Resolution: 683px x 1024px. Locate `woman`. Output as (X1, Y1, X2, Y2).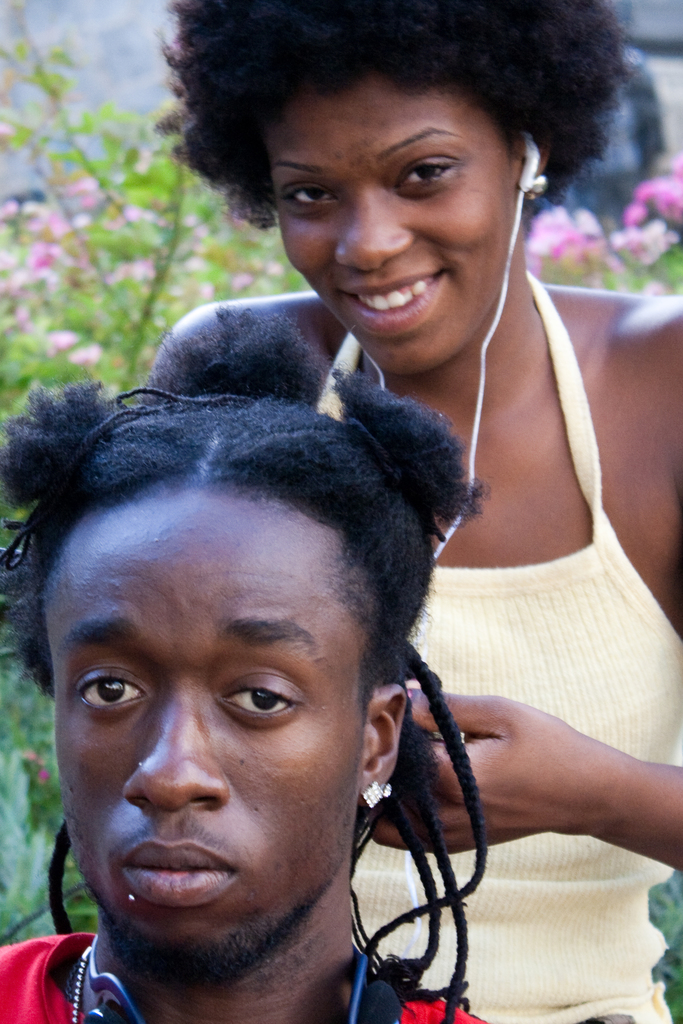
(56, 31, 667, 1023).
